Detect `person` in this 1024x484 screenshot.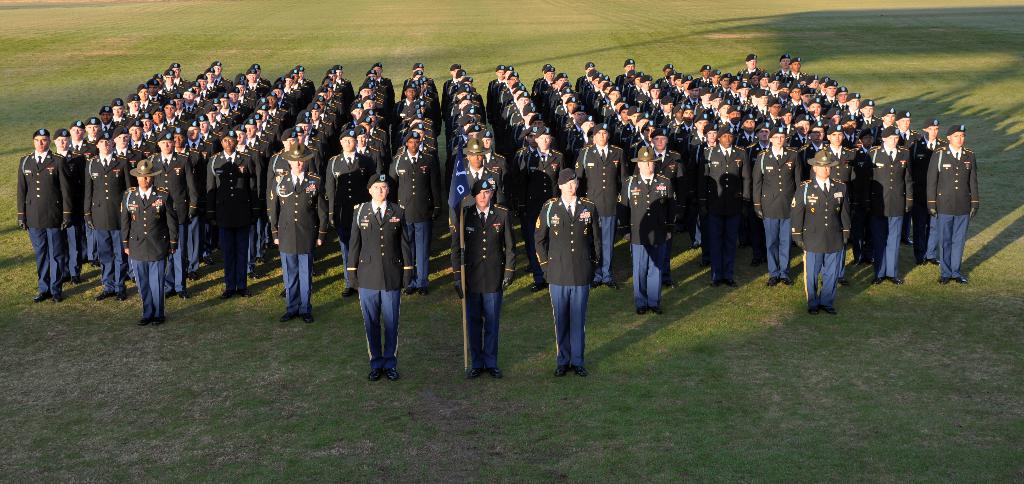
Detection: locate(13, 124, 76, 305).
